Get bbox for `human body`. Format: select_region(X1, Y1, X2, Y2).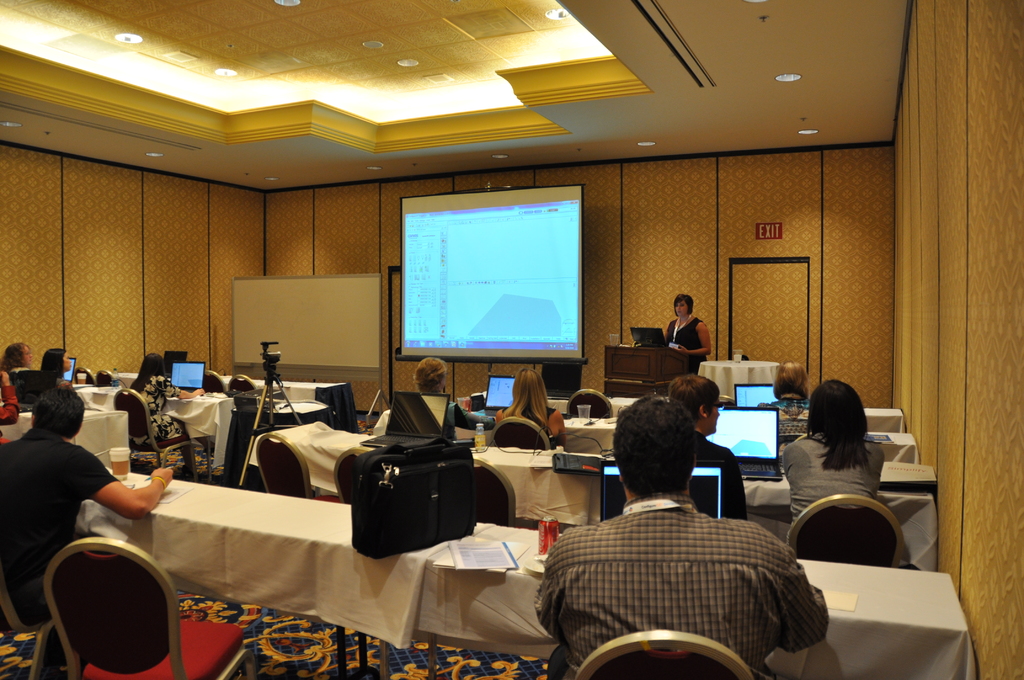
select_region(534, 389, 831, 677).
